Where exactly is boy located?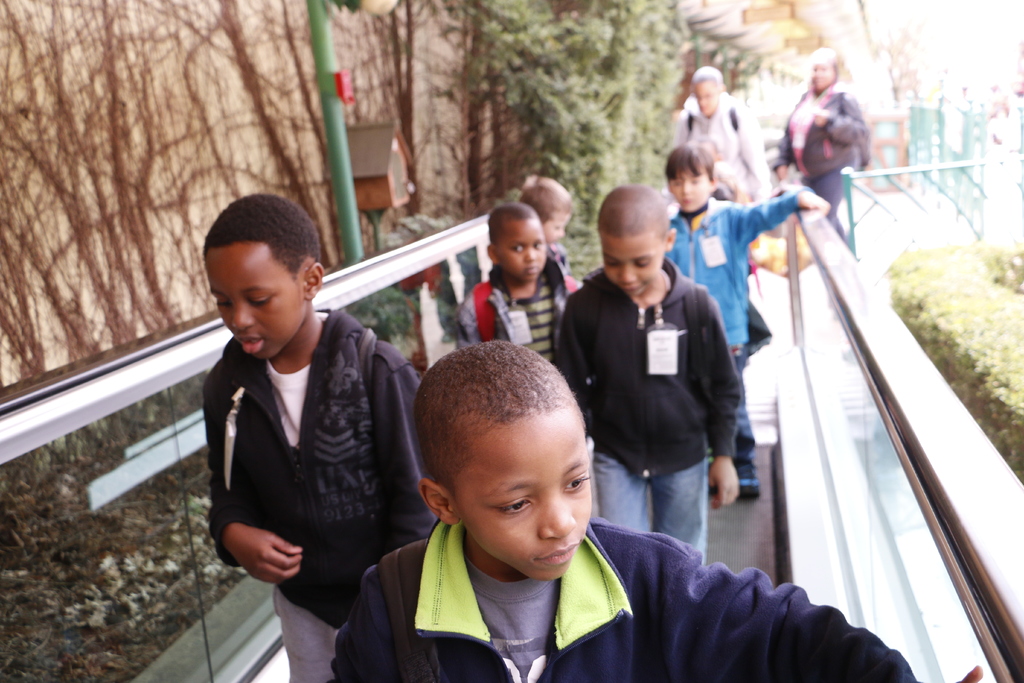
Its bounding box is [x1=329, y1=338, x2=980, y2=682].
